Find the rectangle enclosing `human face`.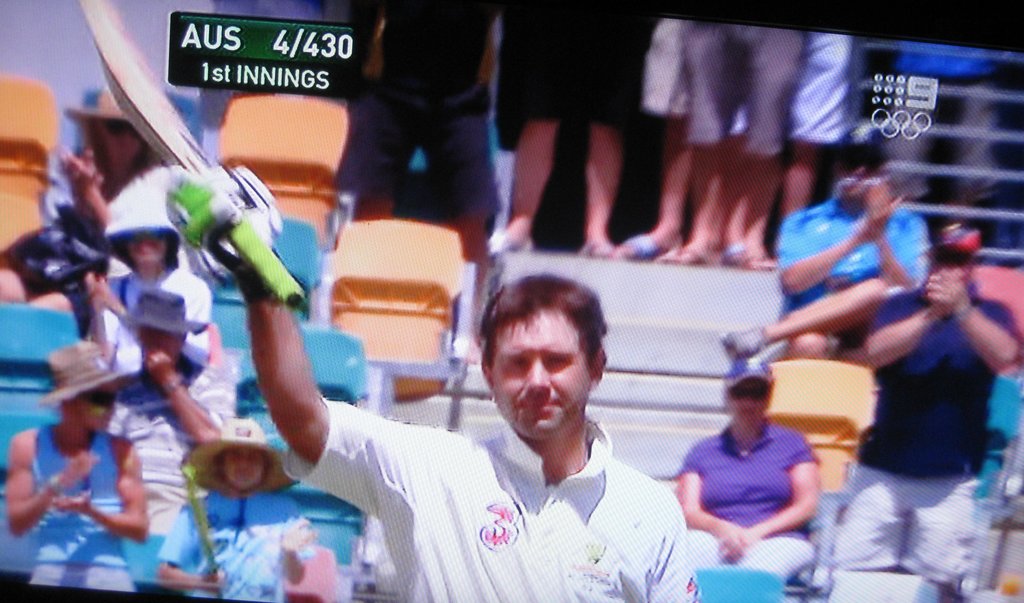
(left=224, top=451, right=266, bottom=490).
